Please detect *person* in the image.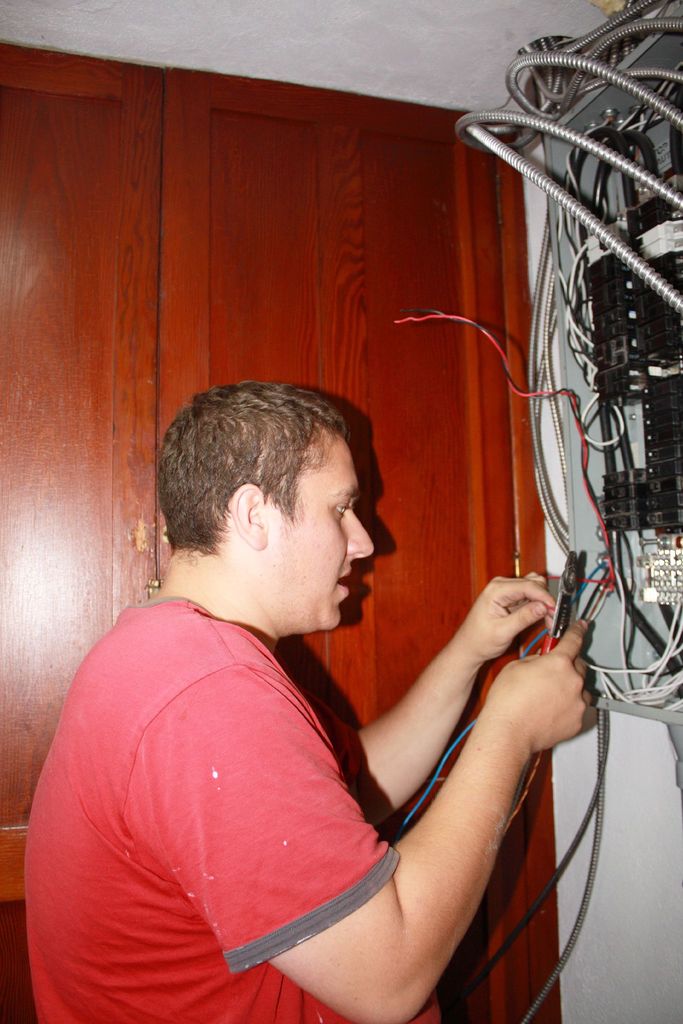
locate(24, 379, 597, 1023).
